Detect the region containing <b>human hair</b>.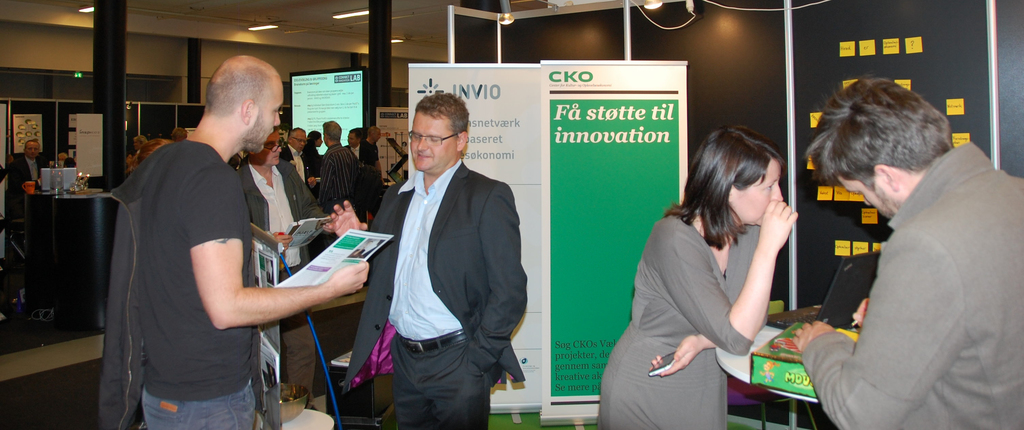
bbox=(664, 127, 783, 259).
